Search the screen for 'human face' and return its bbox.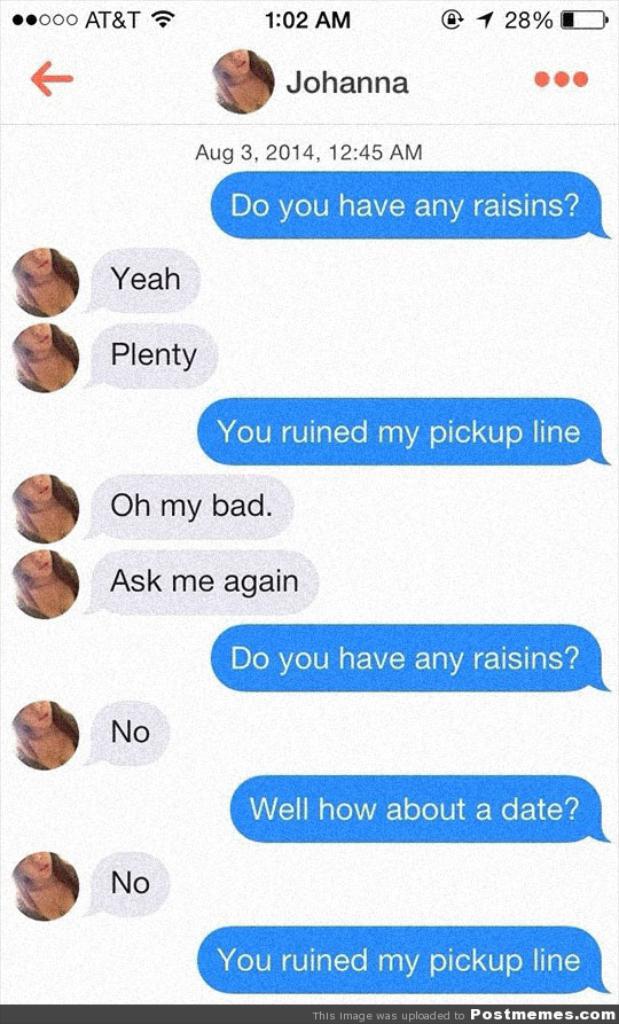
Found: [x1=220, y1=48, x2=251, y2=79].
